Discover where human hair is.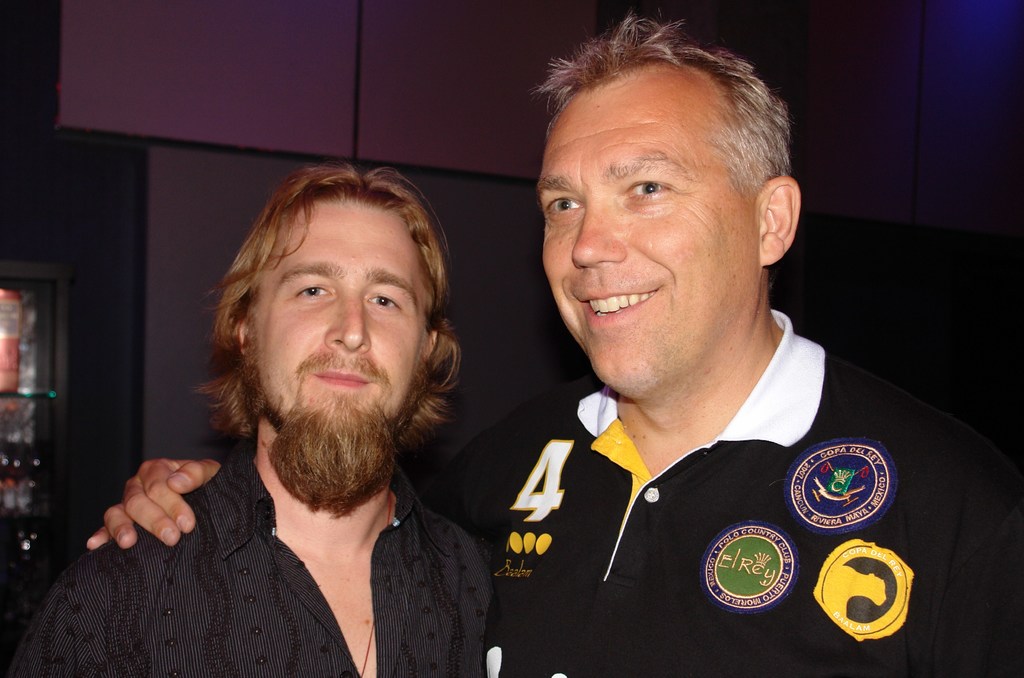
Discovered at locate(206, 151, 454, 455).
